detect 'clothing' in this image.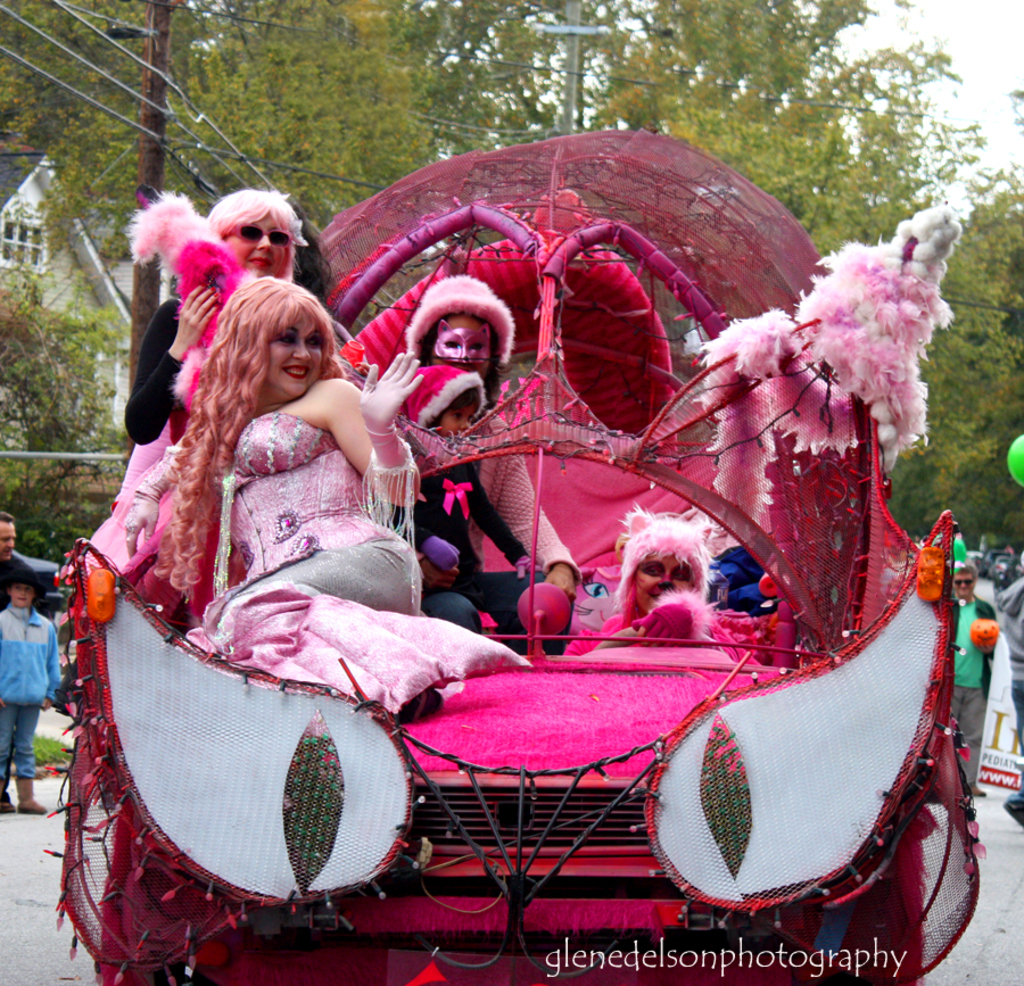
Detection: (413, 438, 544, 664).
